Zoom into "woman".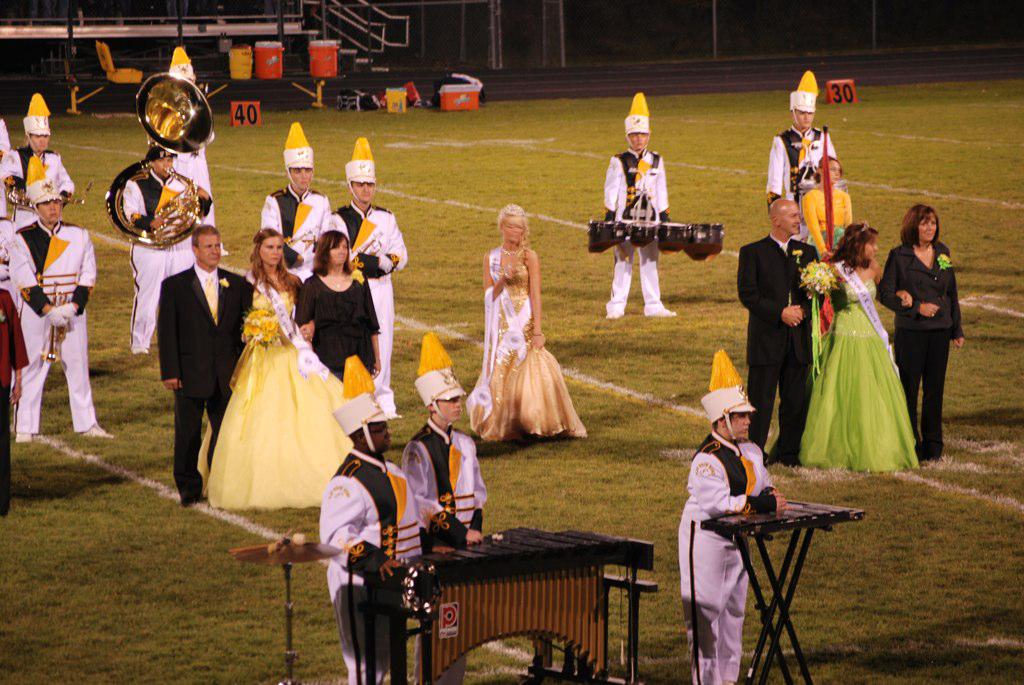
Zoom target: 464, 205, 590, 443.
